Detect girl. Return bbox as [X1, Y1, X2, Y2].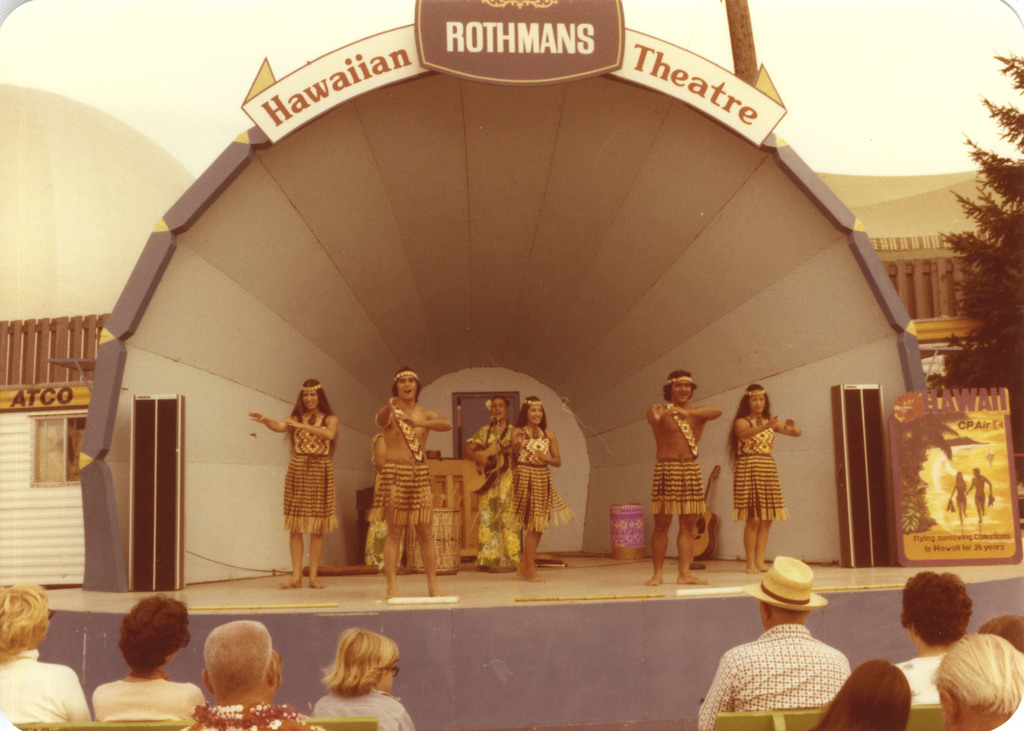
[504, 392, 572, 584].
